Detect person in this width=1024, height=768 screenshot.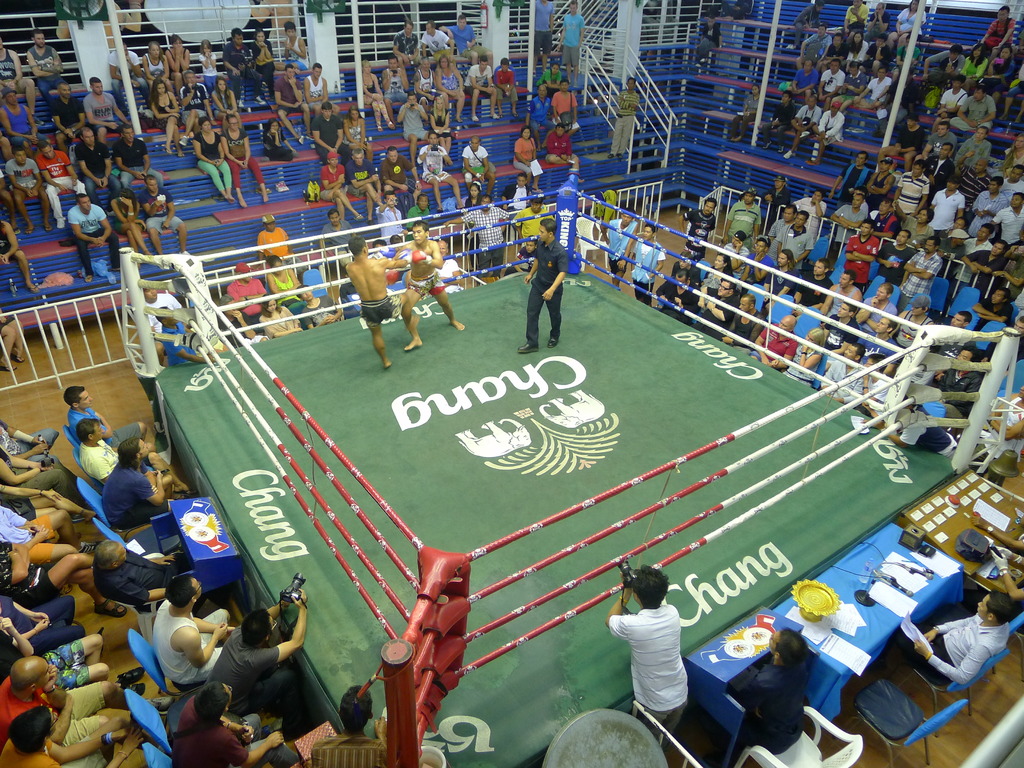
Detection: pyautogui.locateOnScreen(528, 0, 556, 71).
